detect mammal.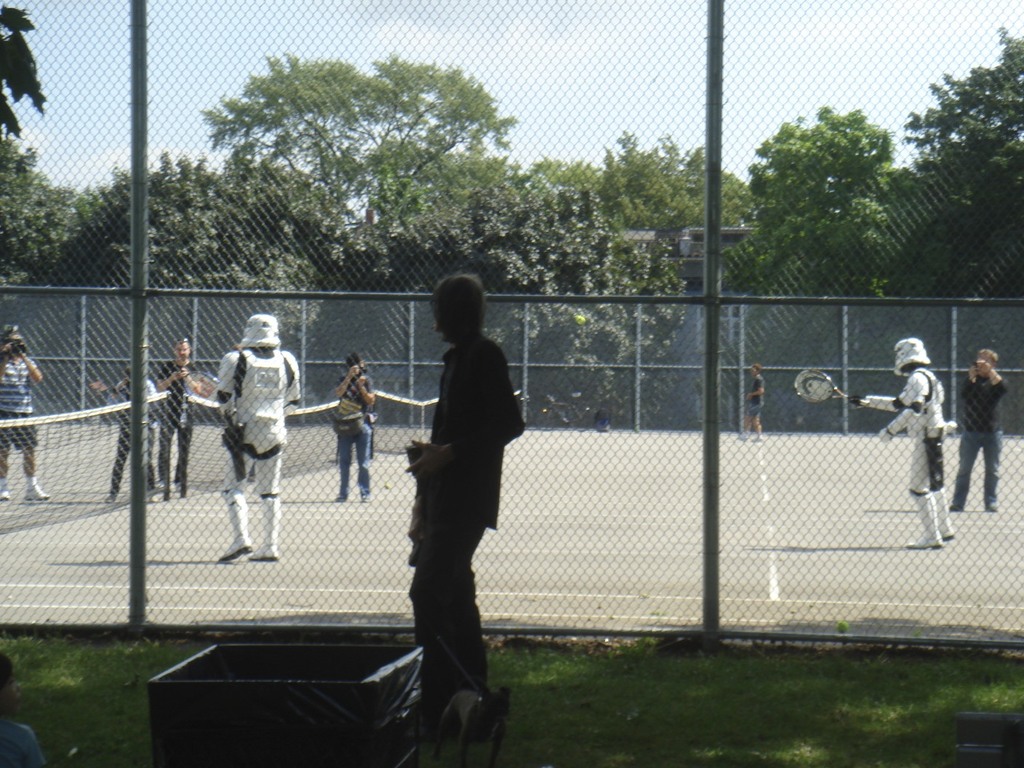
Detected at left=213, top=313, right=302, bottom=564.
